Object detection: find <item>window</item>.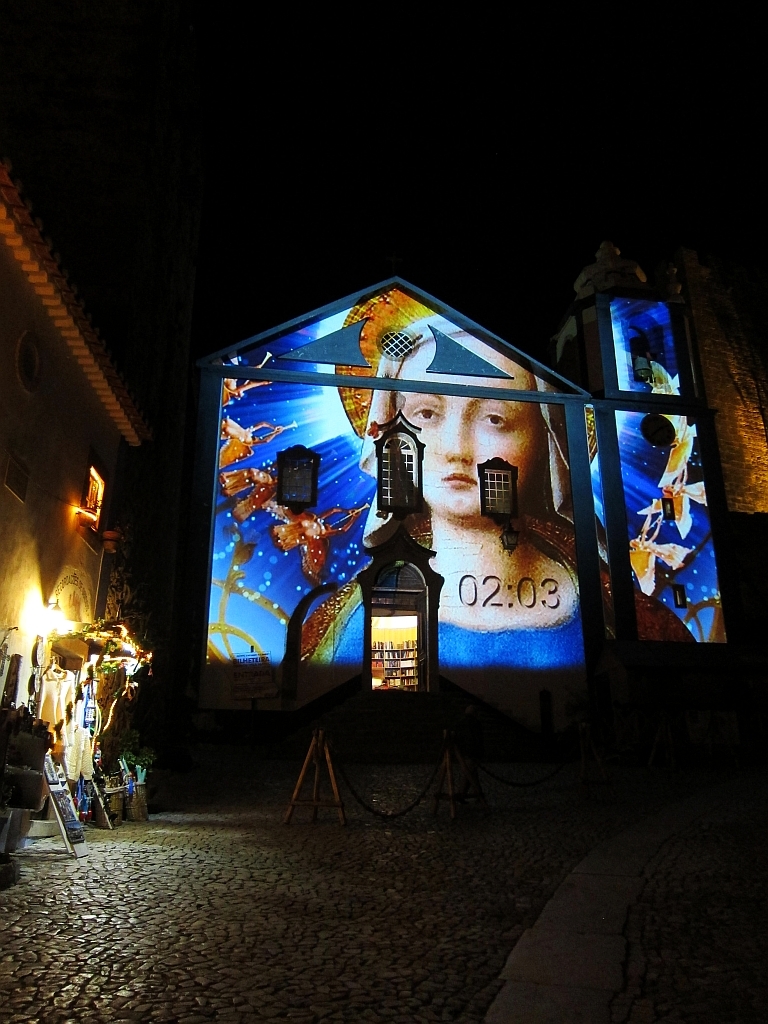
(x1=380, y1=421, x2=424, y2=511).
